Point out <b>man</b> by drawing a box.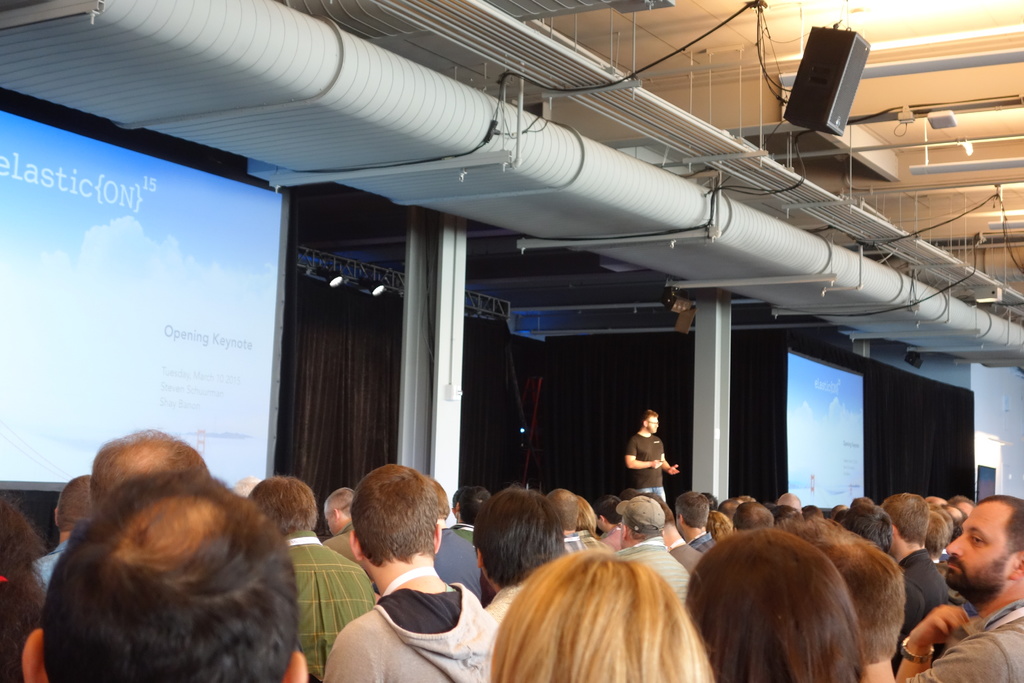
bbox=[897, 495, 1023, 680].
